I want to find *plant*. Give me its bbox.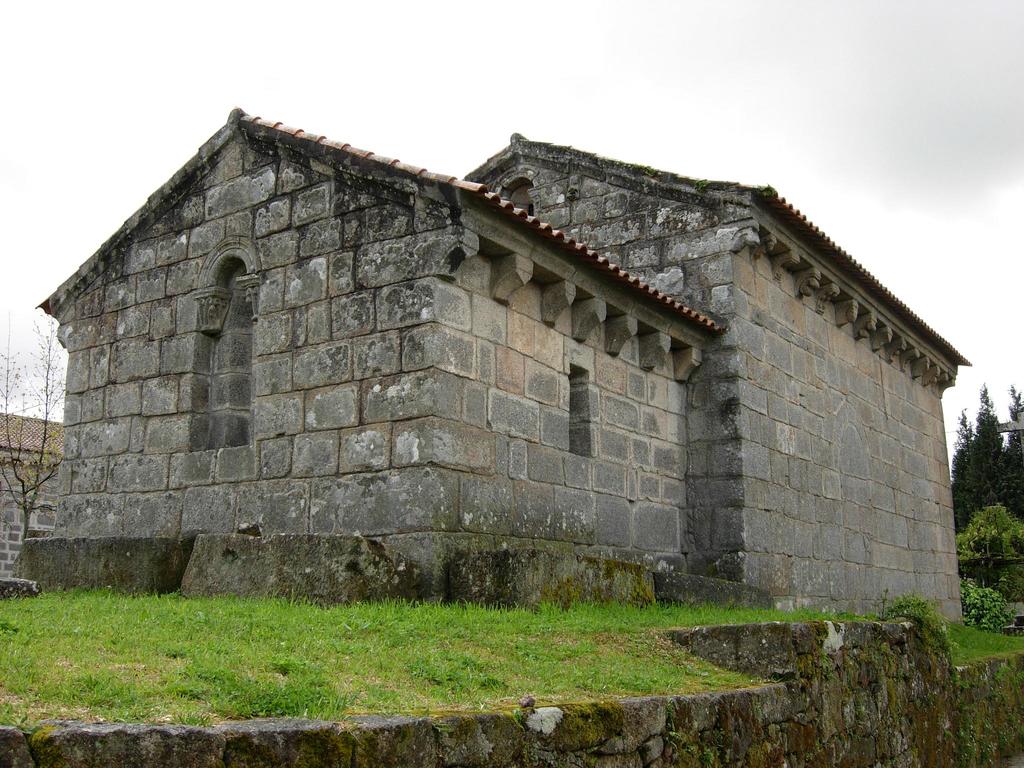
949, 503, 1023, 572.
